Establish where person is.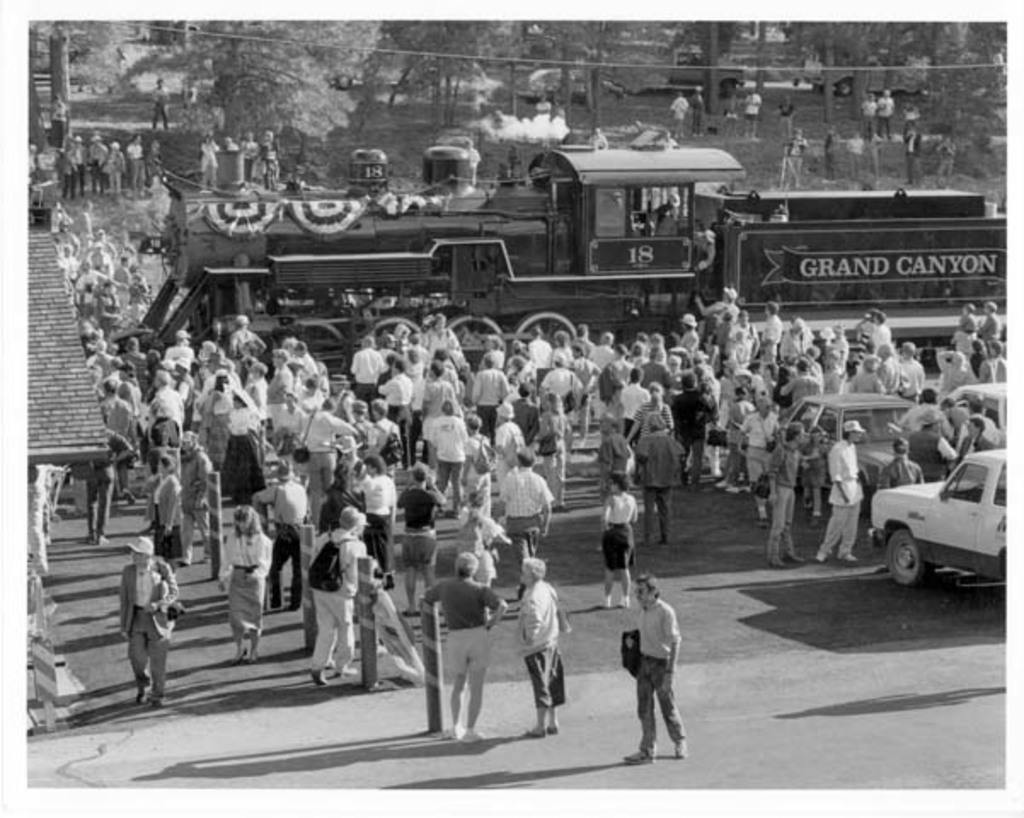
Established at x1=302 y1=511 x2=370 y2=680.
